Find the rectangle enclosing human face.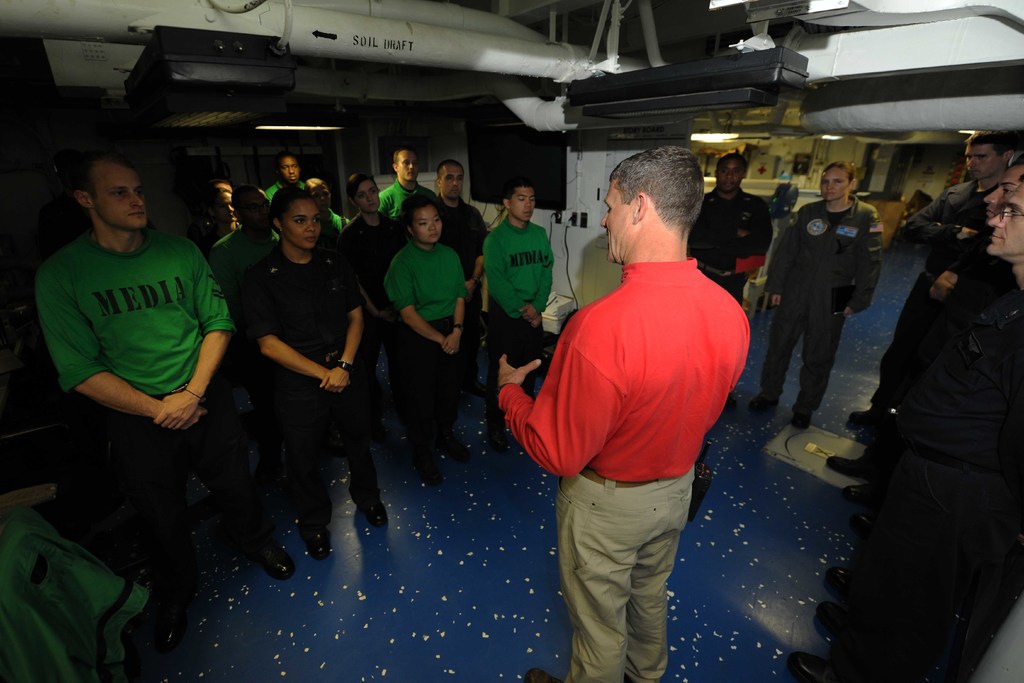
bbox=[984, 183, 1023, 258].
